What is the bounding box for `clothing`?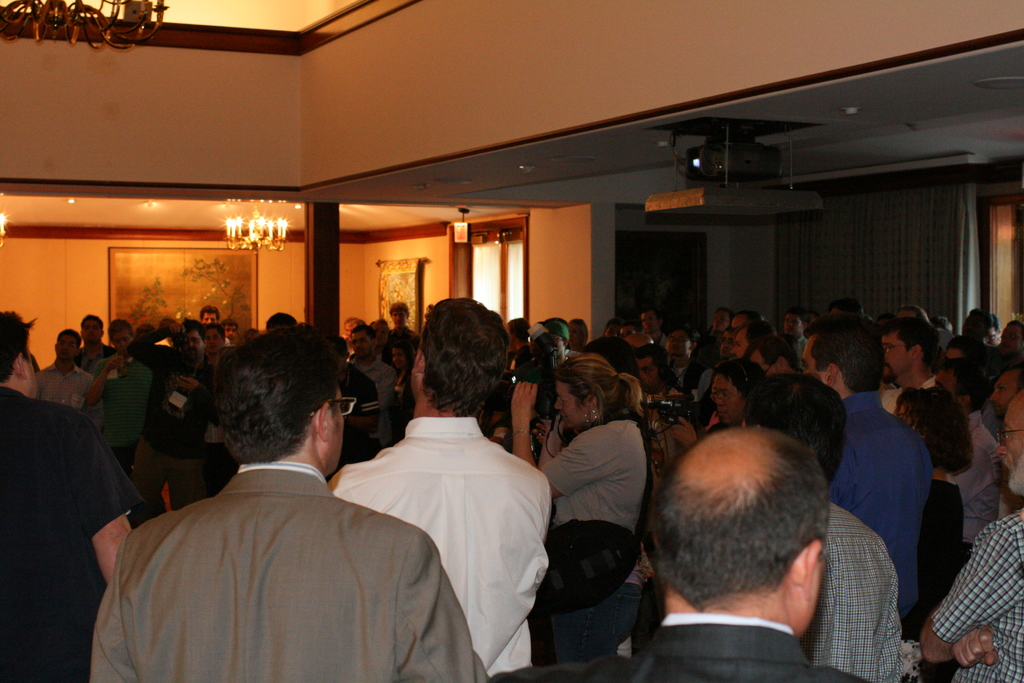
{"left": 362, "top": 355, "right": 397, "bottom": 411}.
